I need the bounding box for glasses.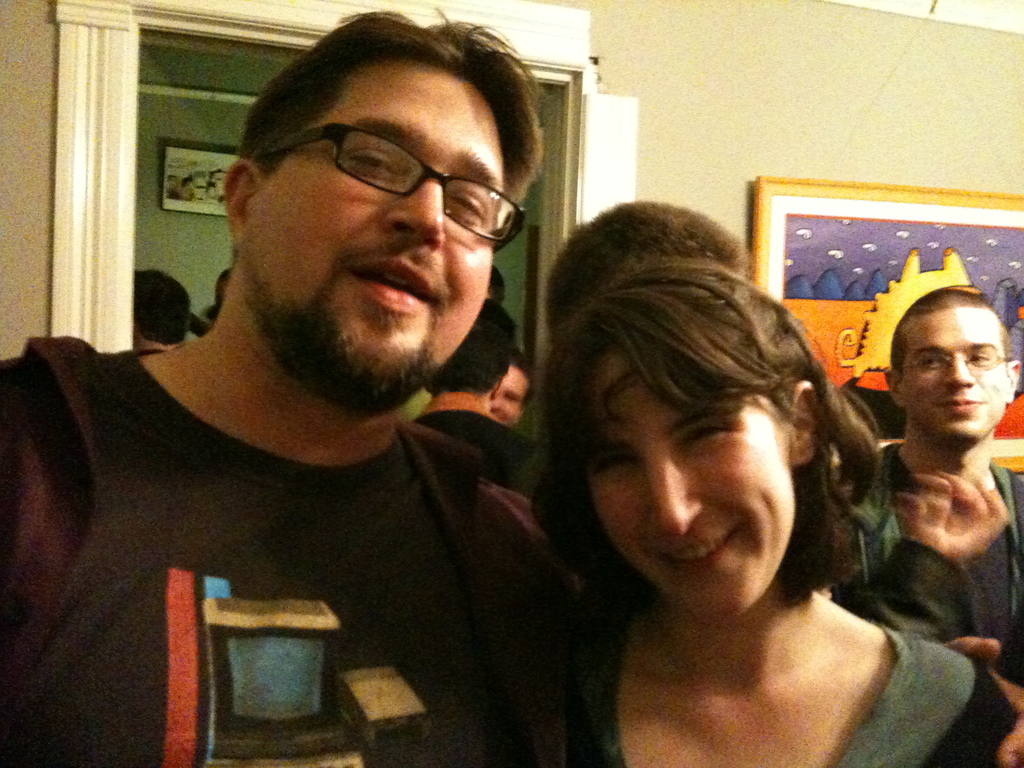
Here it is: [left=255, top=123, right=522, bottom=216].
